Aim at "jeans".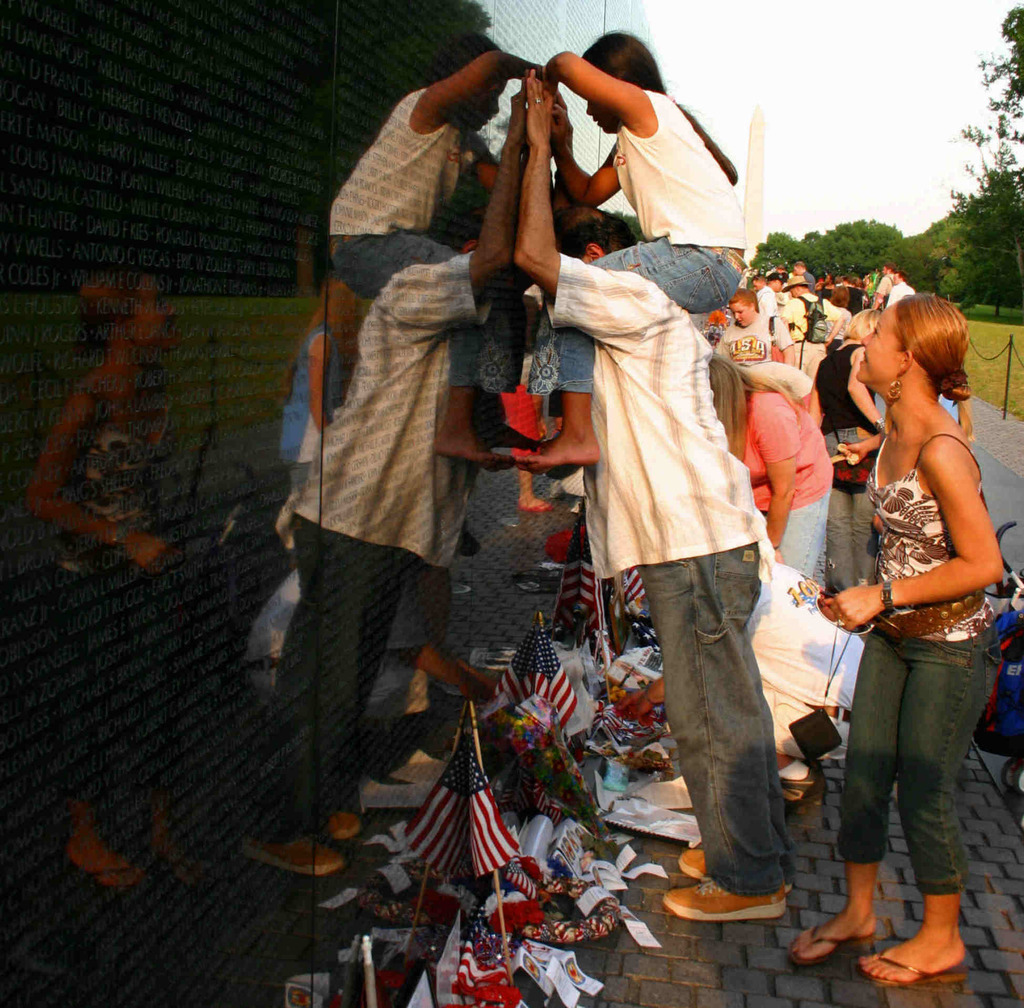
Aimed at 841,622,999,897.
